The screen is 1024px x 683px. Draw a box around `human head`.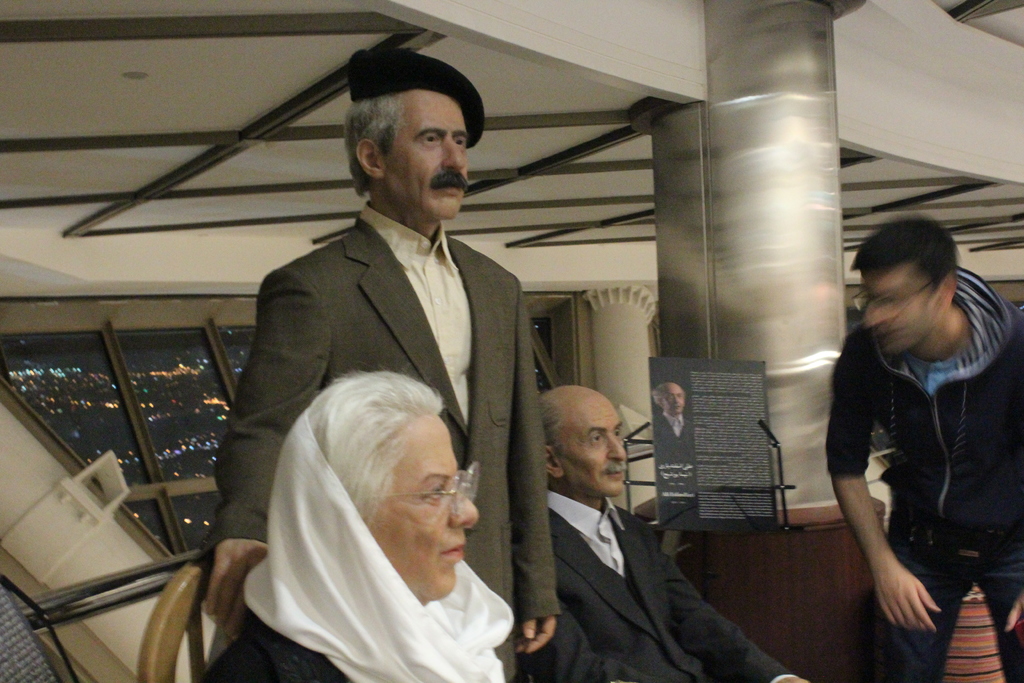
Rect(536, 387, 634, 498).
